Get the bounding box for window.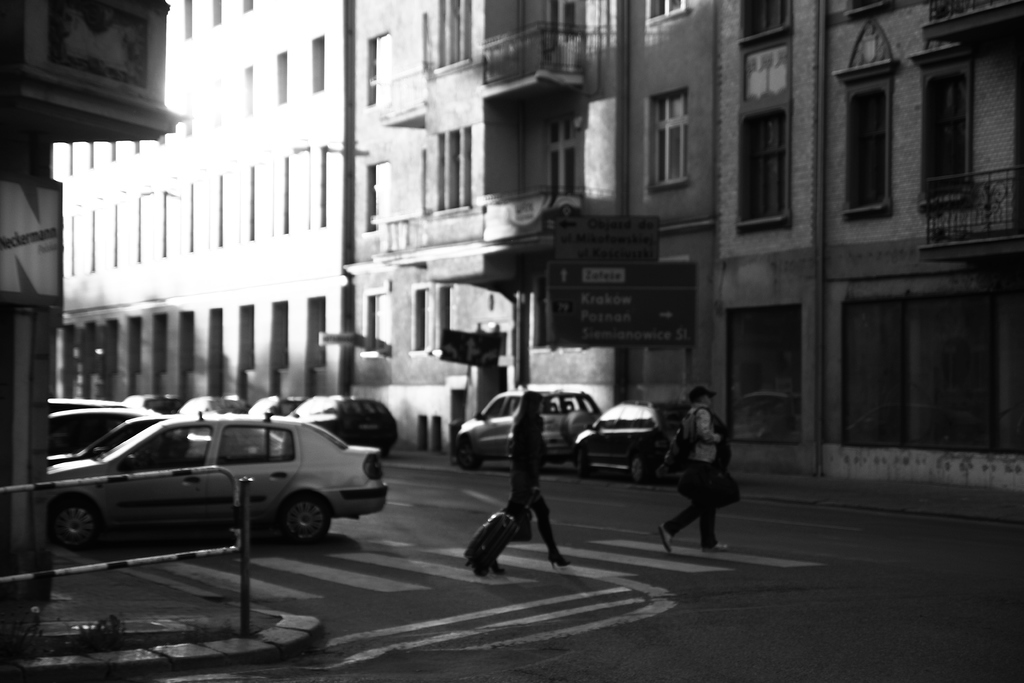
box=[643, 0, 682, 25].
